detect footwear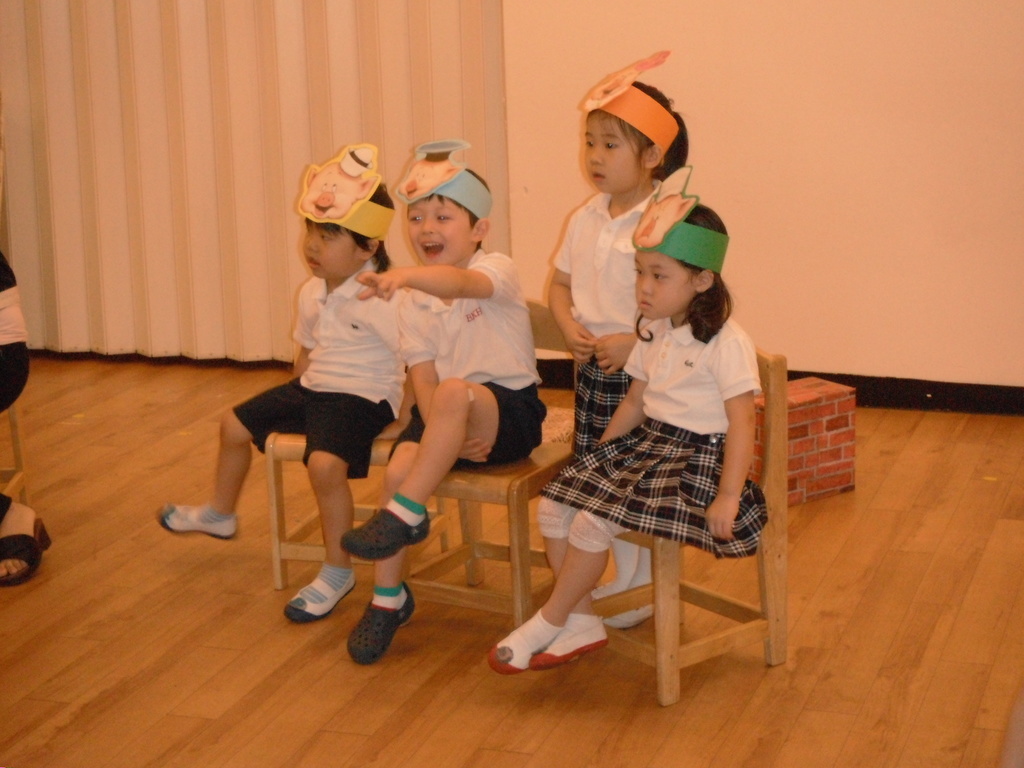
(344,582,421,667)
